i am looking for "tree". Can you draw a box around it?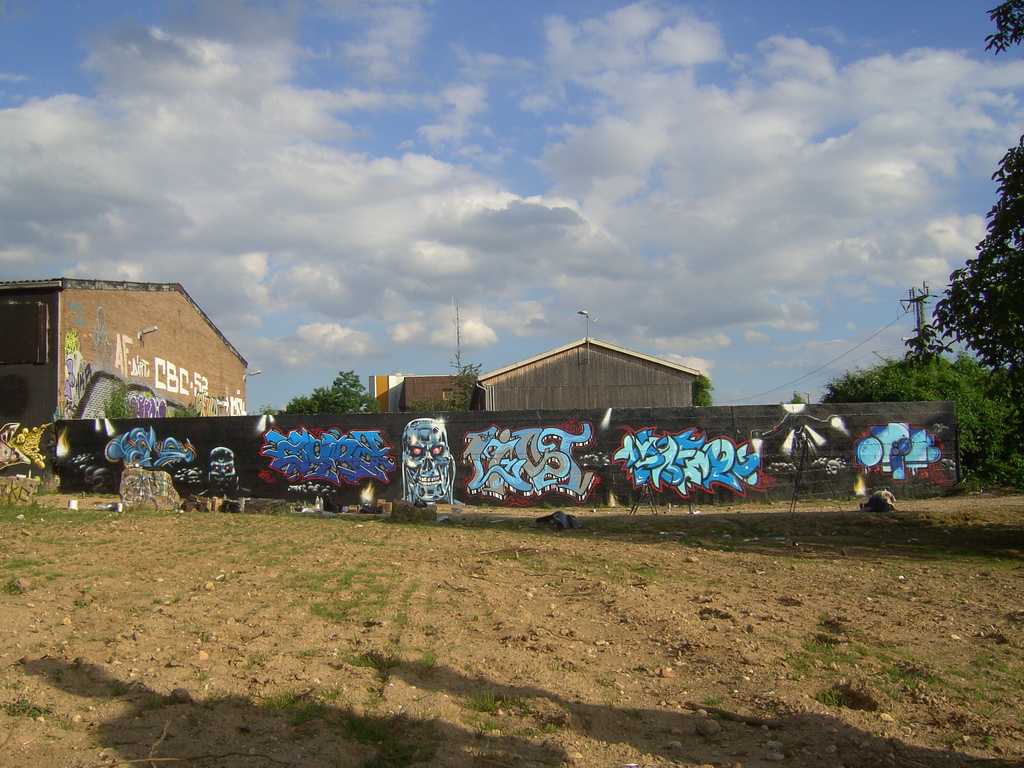
Sure, the bounding box is x1=97, y1=388, x2=132, y2=420.
